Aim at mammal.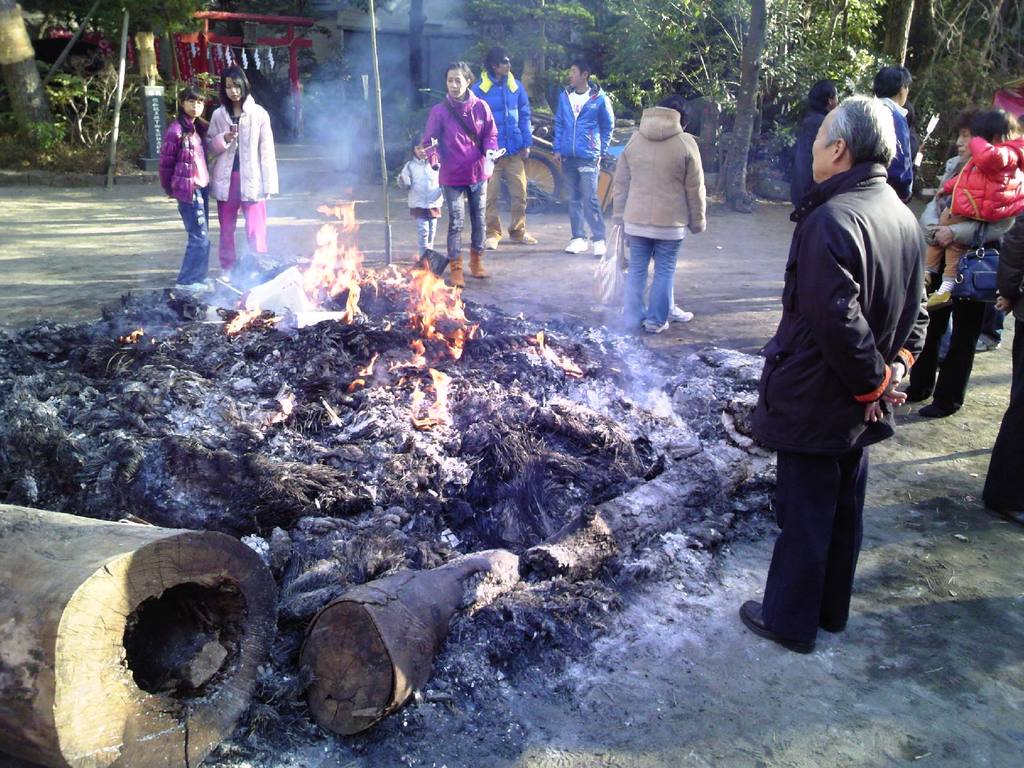
Aimed at {"x1": 790, "y1": 81, "x2": 838, "y2": 204}.
